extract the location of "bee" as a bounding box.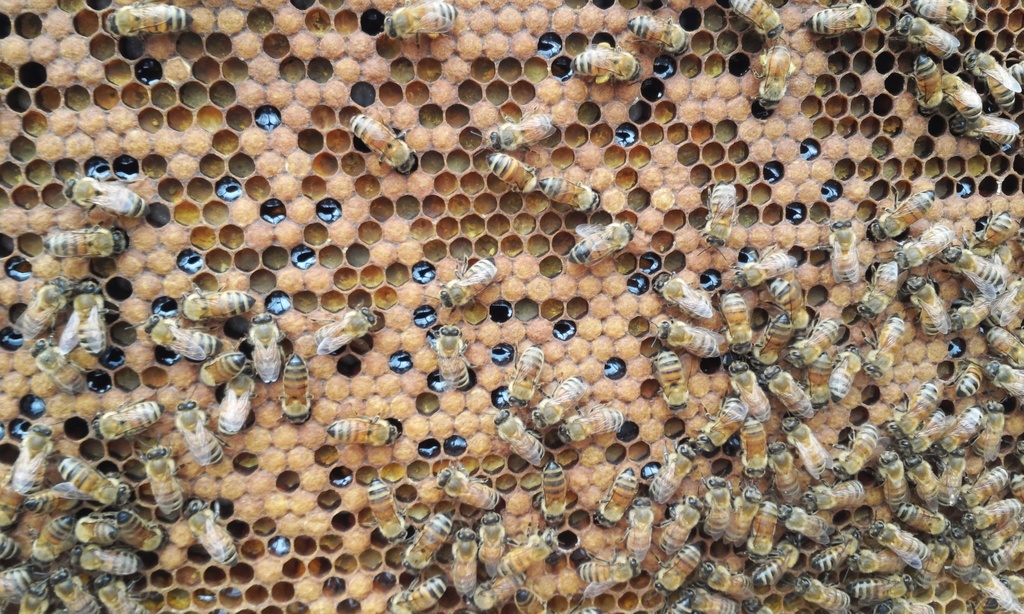
<bbox>877, 499, 950, 544</bbox>.
